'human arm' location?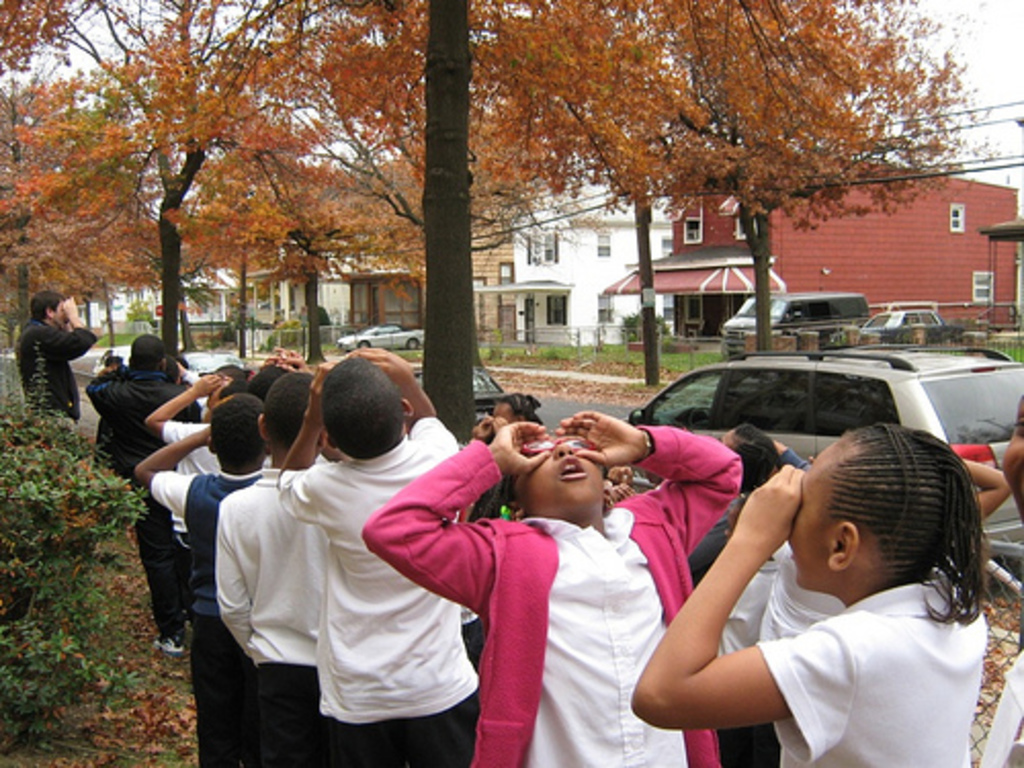
bbox=(123, 424, 211, 522)
